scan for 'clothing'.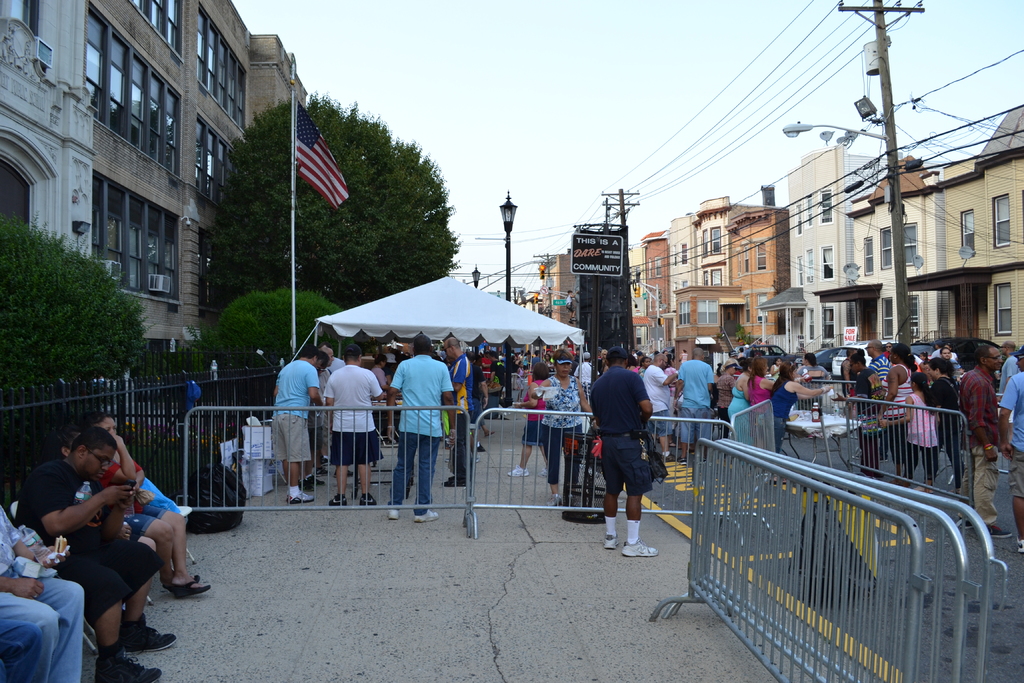
Scan result: 882,359,907,415.
